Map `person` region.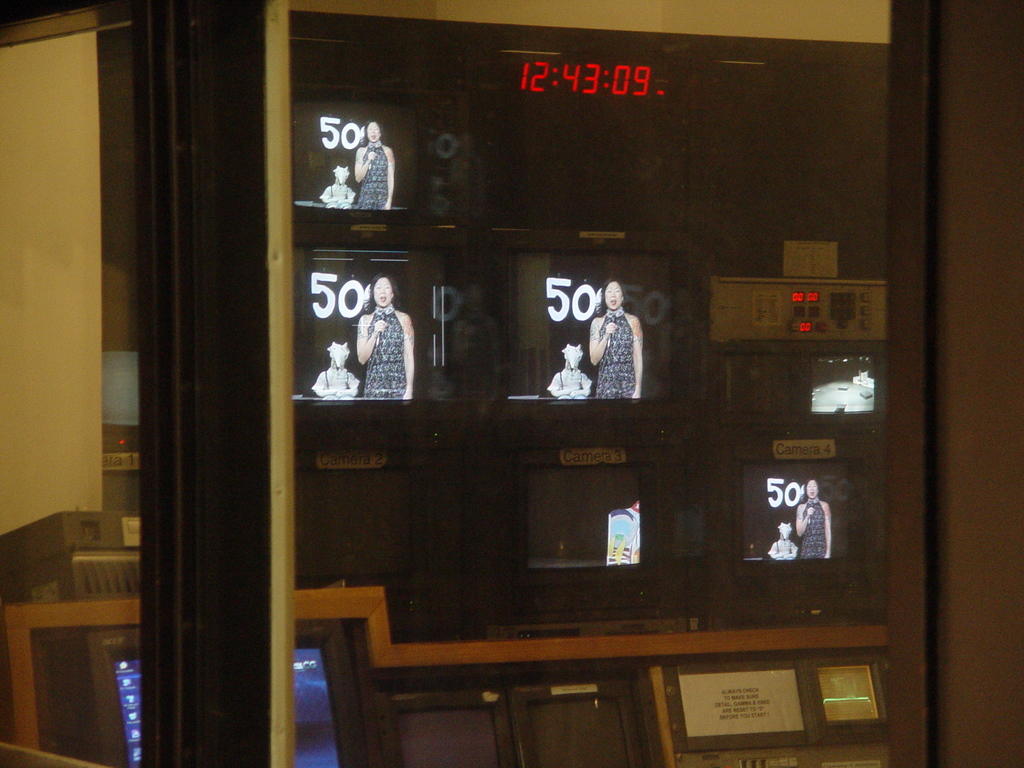
Mapped to rect(797, 479, 832, 563).
